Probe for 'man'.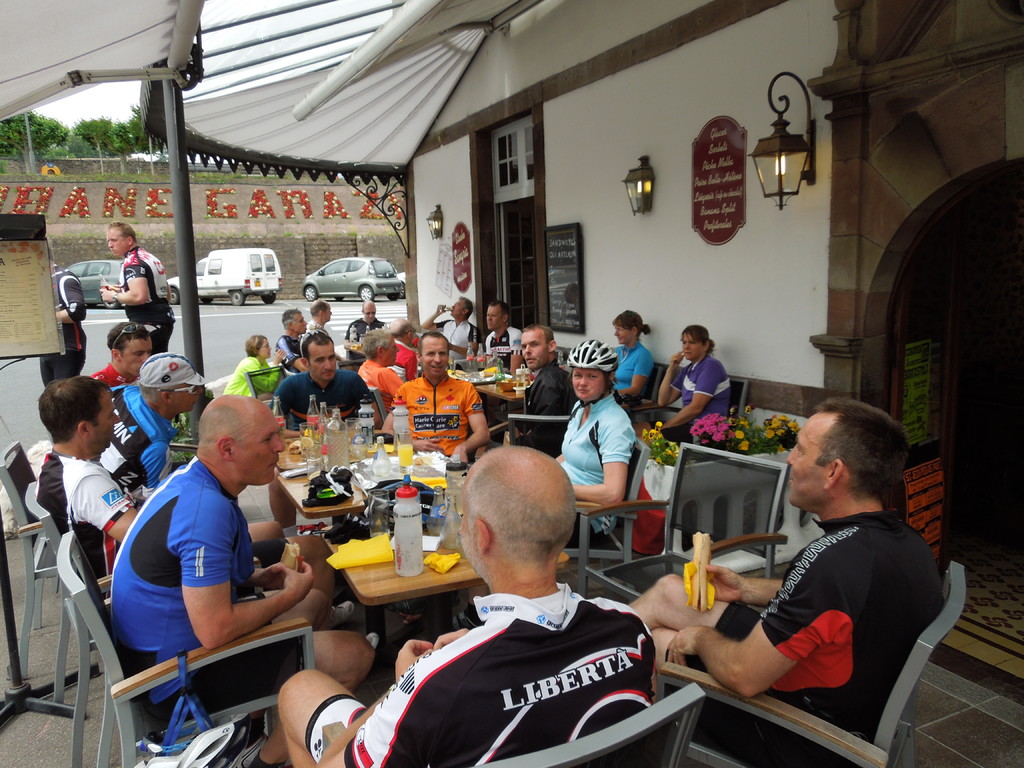
Probe result: 104,353,207,499.
